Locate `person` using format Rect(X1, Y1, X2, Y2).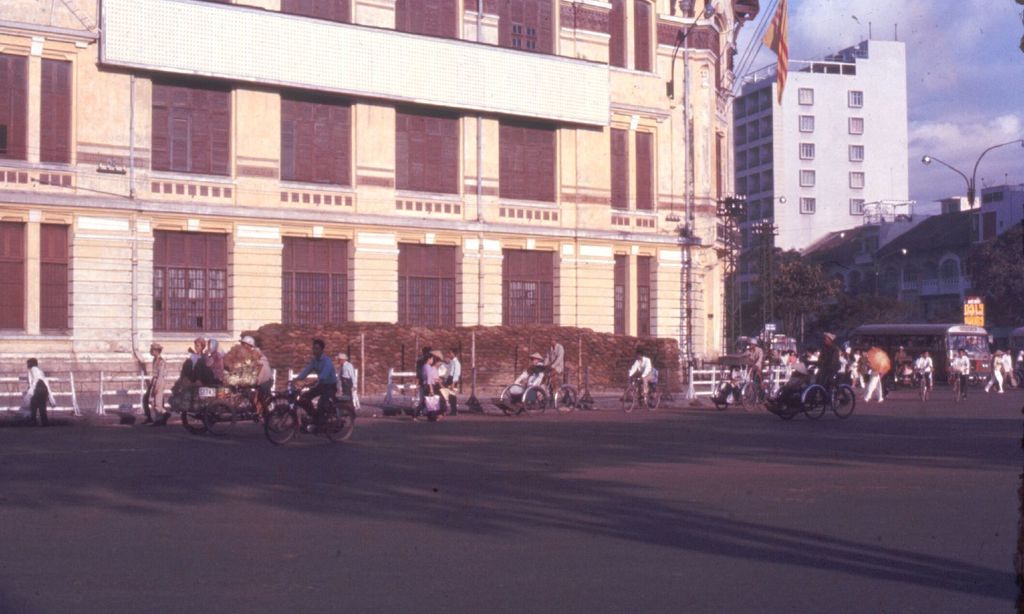
Rect(243, 334, 273, 393).
